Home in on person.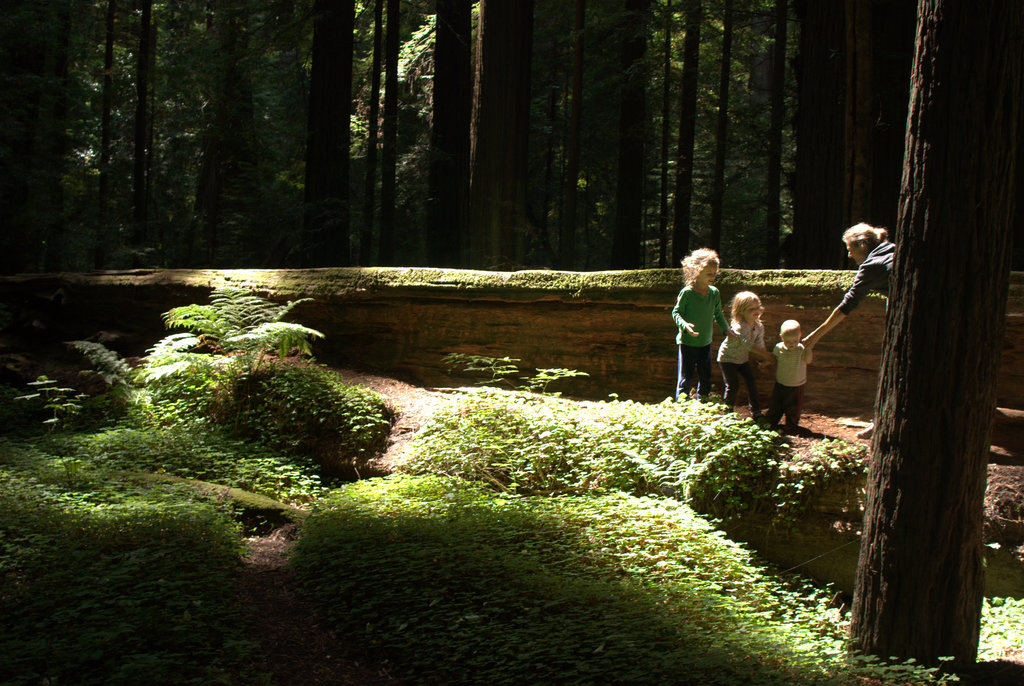
Homed in at detection(757, 319, 811, 430).
